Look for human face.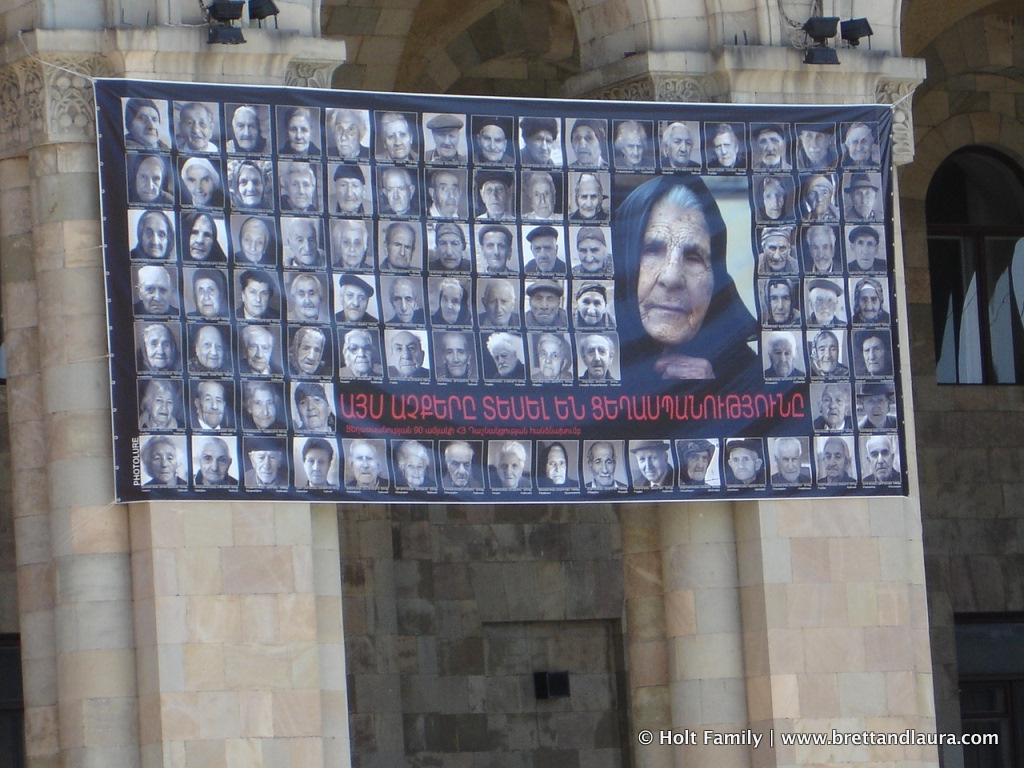
Found: 292:282:319:313.
